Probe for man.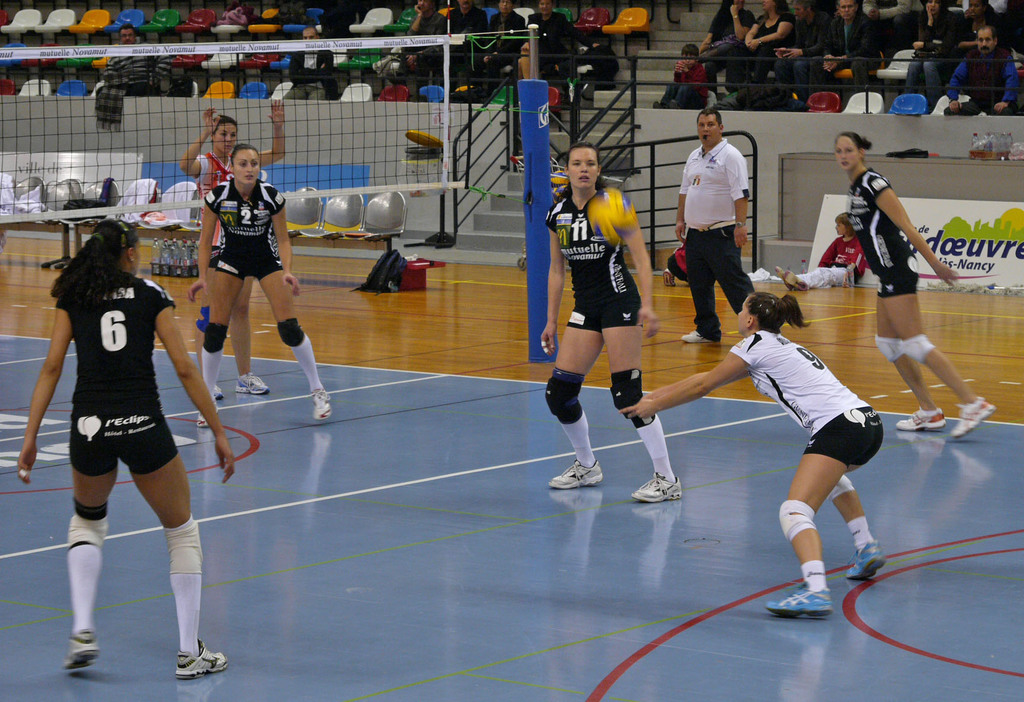
Probe result: bbox=[284, 24, 345, 108].
